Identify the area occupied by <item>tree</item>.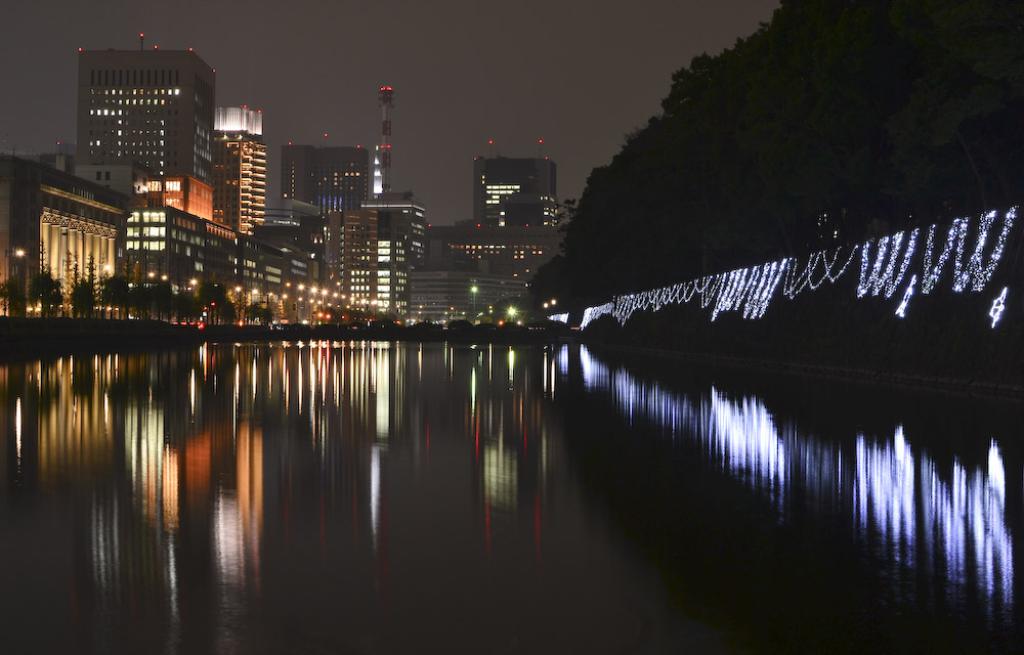
Area: 214,297,229,328.
